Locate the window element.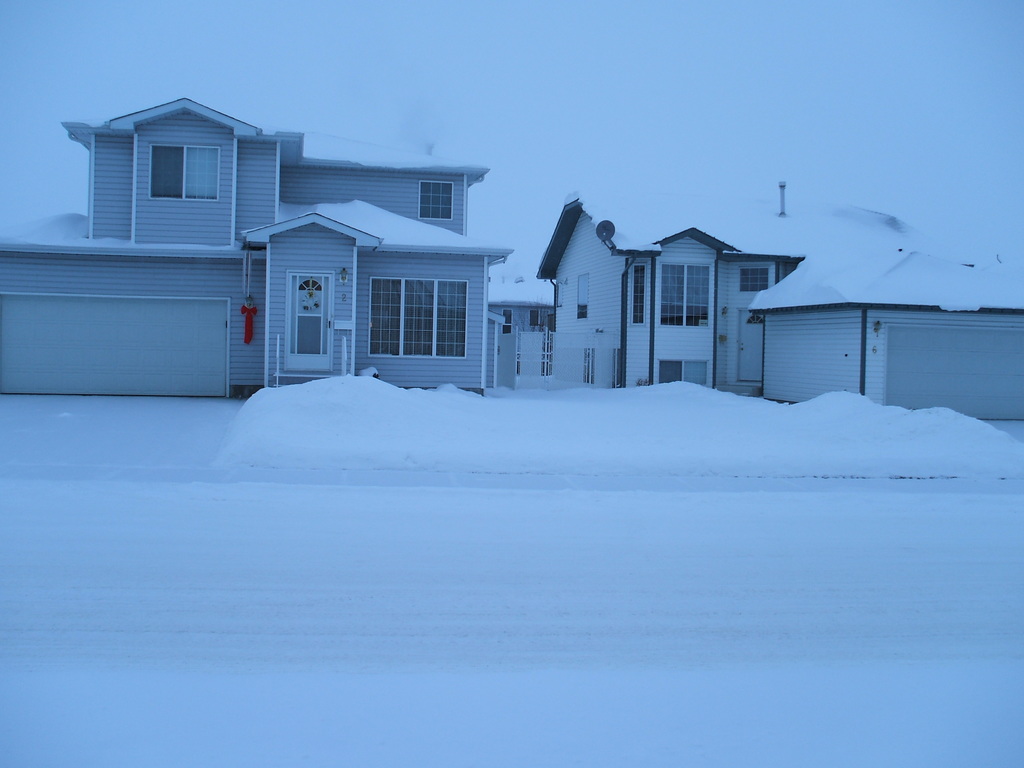
Element bbox: [575, 273, 591, 319].
